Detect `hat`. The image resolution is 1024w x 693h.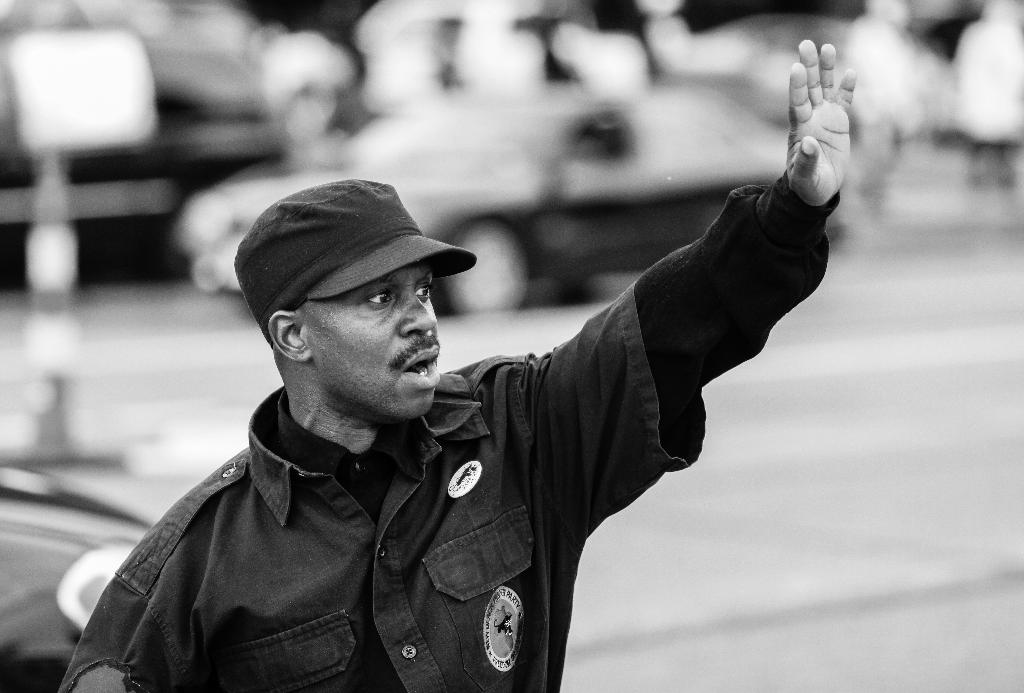
detection(234, 179, 476, 346).
